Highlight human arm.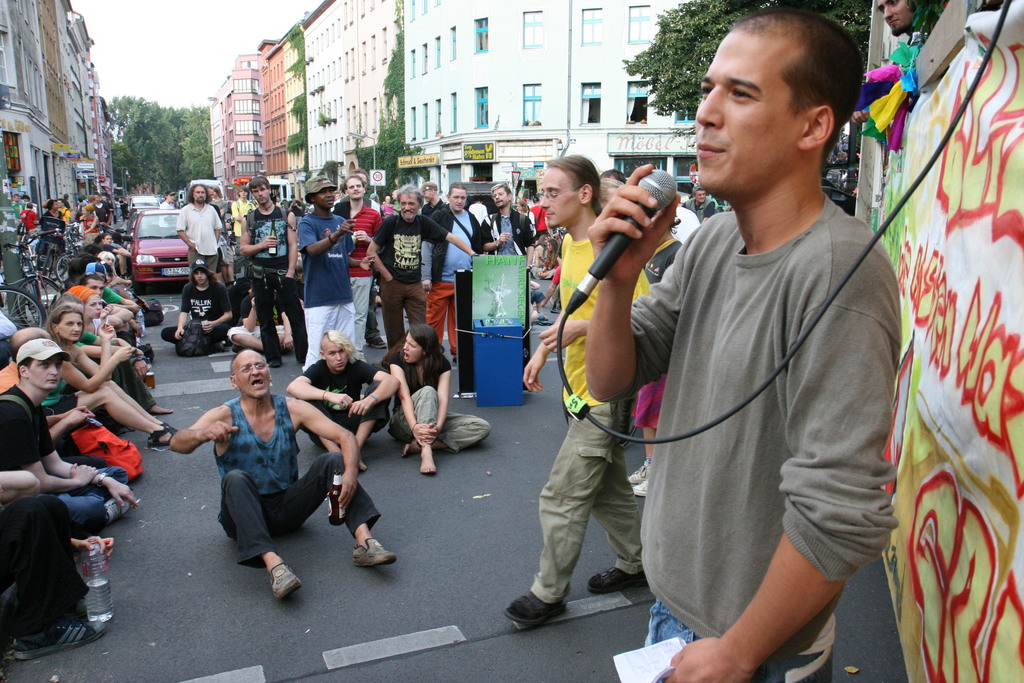
Highlighted region: Rect(347, 252, 374, 273).
